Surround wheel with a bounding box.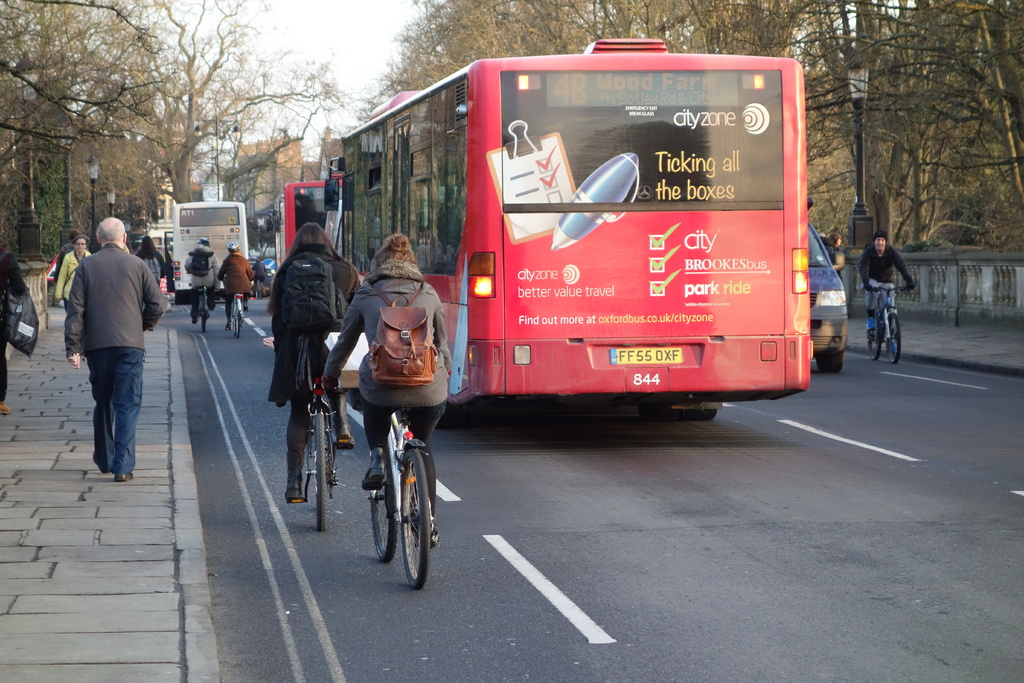
l=370, t=448, r=396, b=563.
